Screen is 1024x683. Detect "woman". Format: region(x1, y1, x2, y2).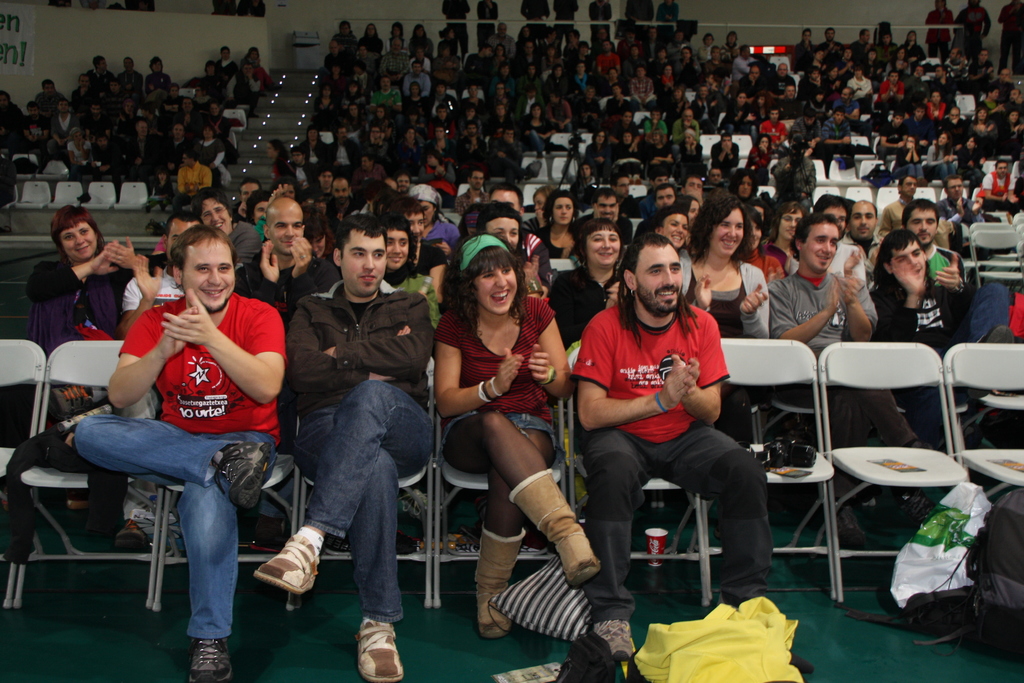
region(427, 213, 596, 652).
